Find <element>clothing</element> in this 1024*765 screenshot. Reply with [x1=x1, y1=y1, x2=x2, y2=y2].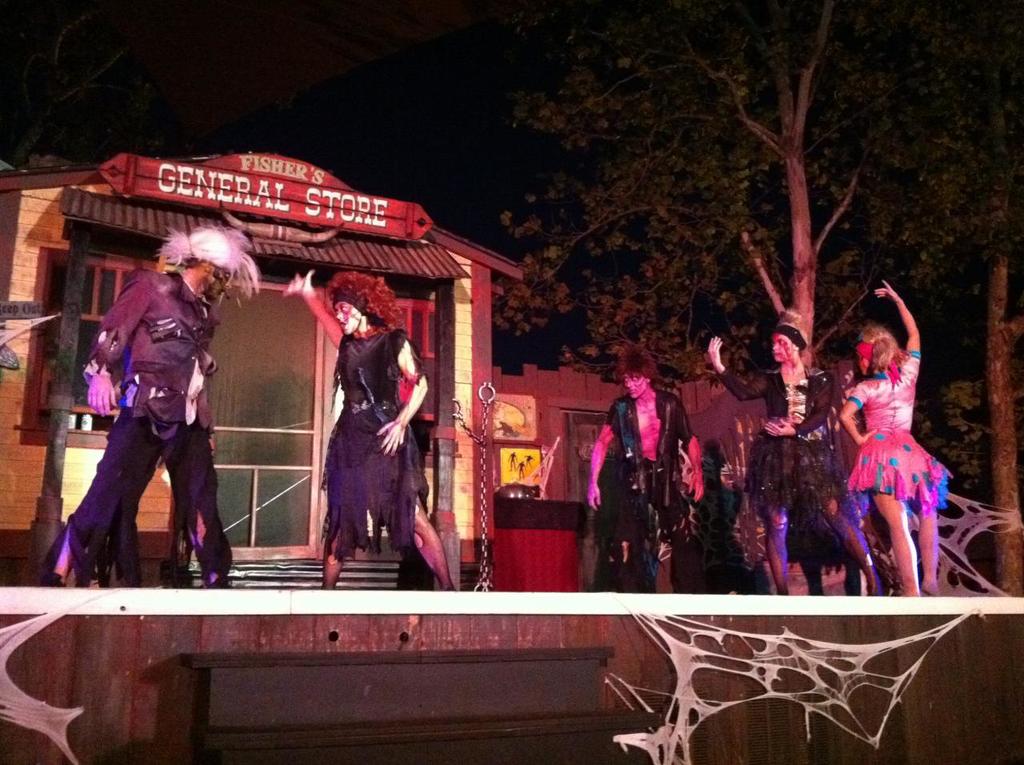
[x1=310, y1=287, x2=423, y2=585].
